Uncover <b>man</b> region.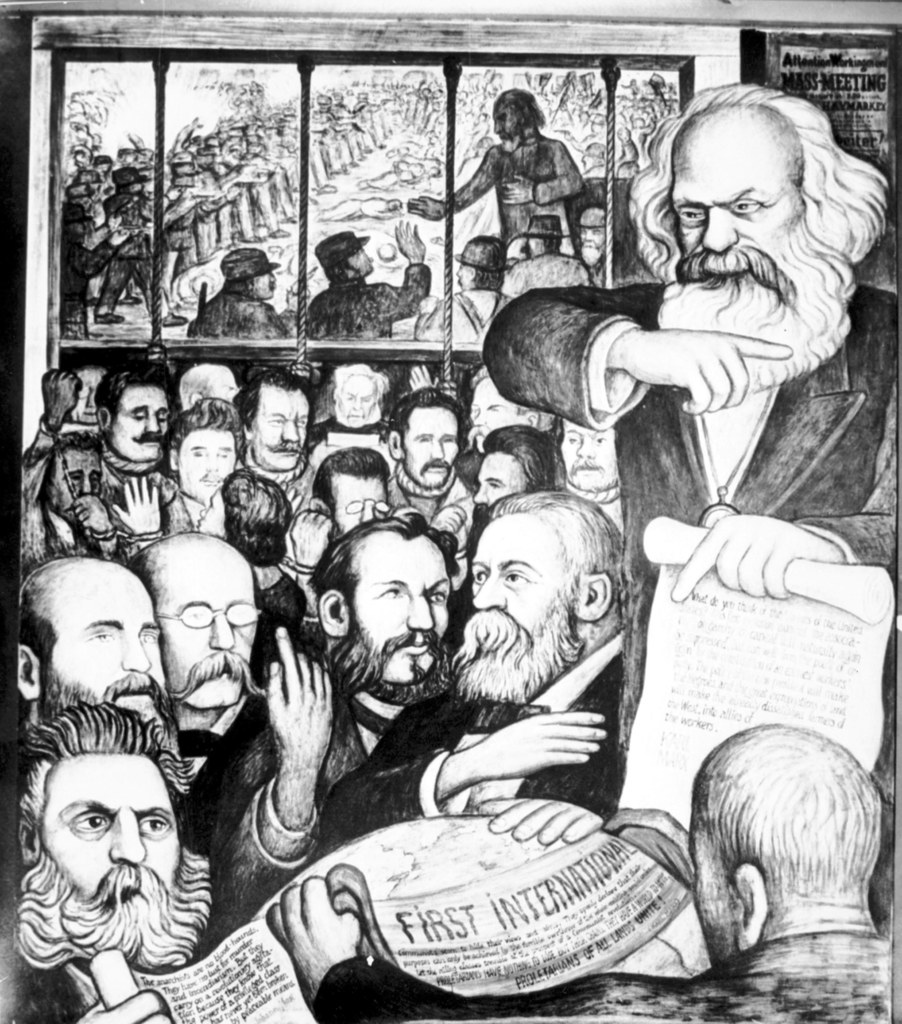
Uncovered: box=[267, 726, 901, 1023].
